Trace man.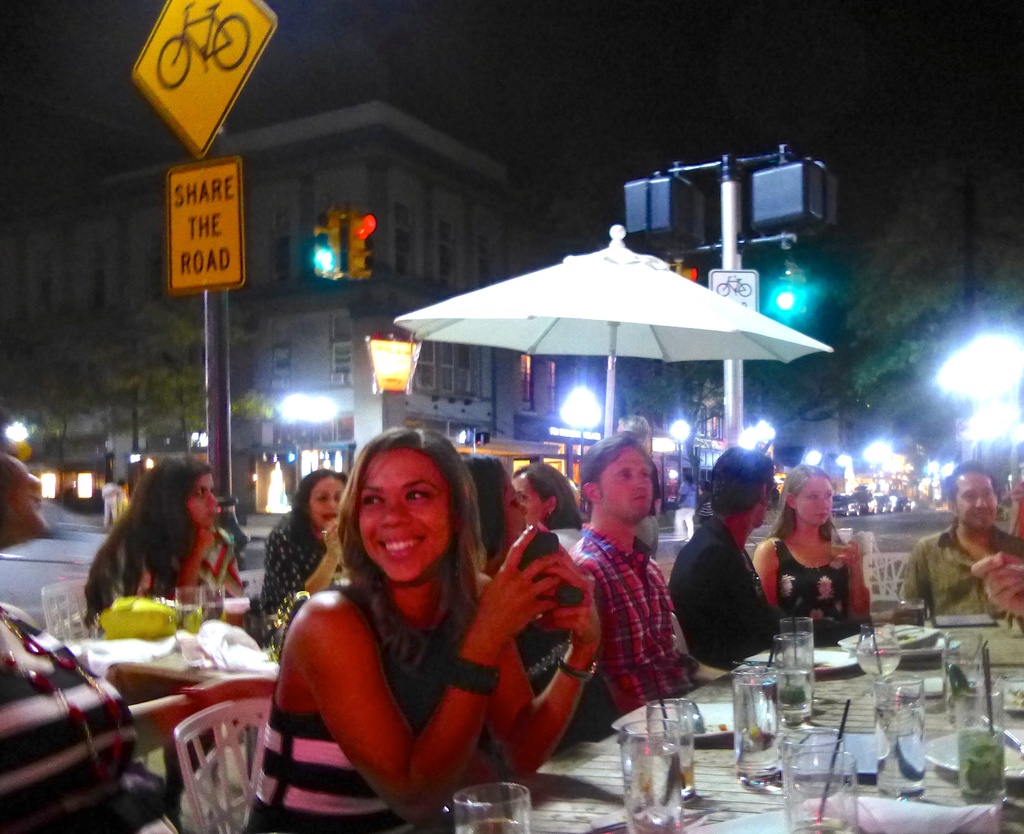
Traced to bbox=[669, 444, 776, 669].
